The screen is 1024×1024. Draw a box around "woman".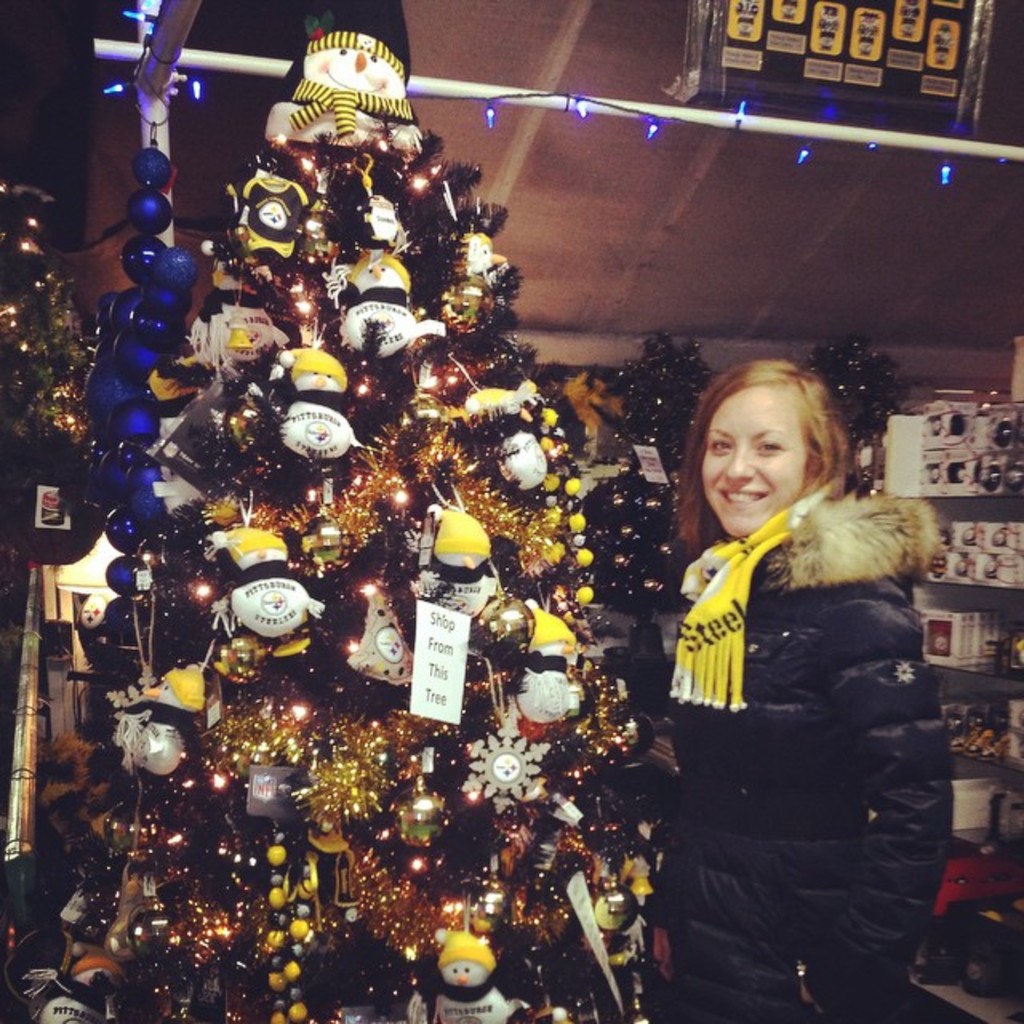
(left=624, top=315, right=965, bottom=1011).
